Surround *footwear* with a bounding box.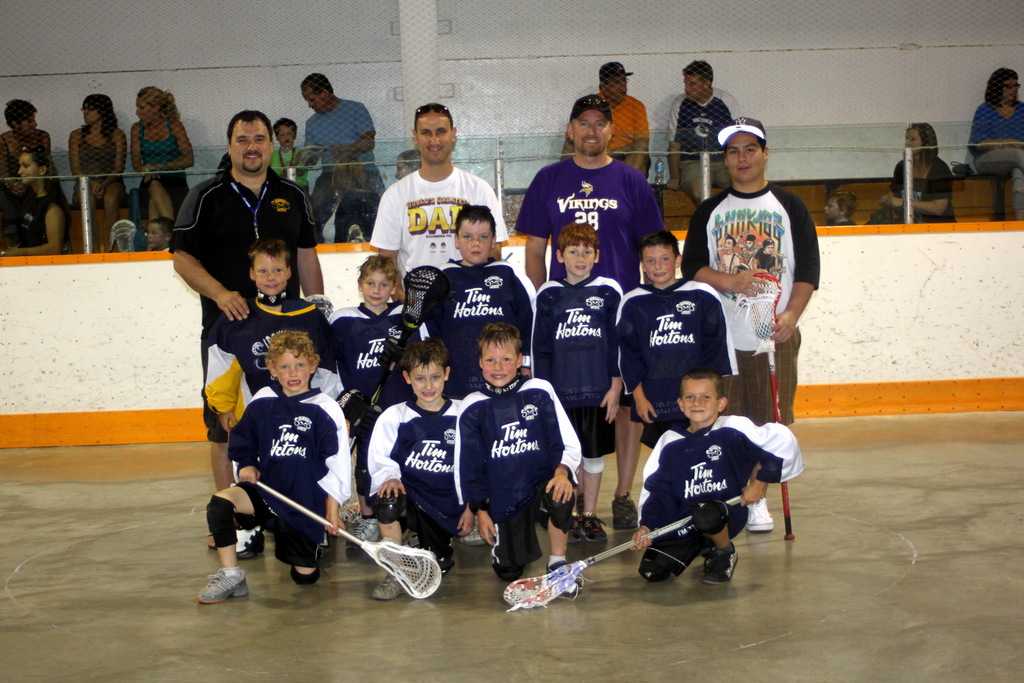
bbox(702, 541, 737, 583).
